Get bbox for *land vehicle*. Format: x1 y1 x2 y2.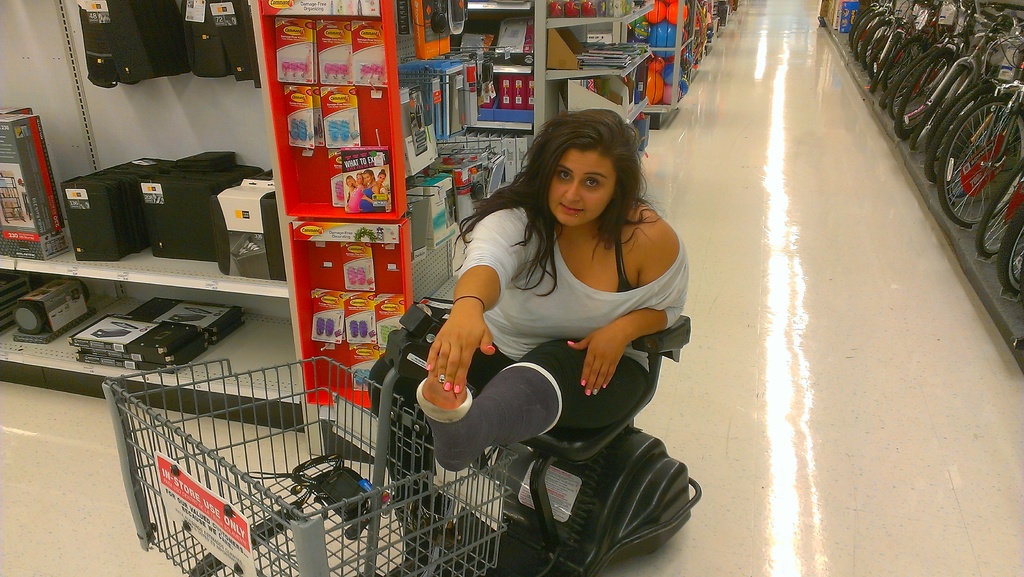
1000 204 1023 292.
